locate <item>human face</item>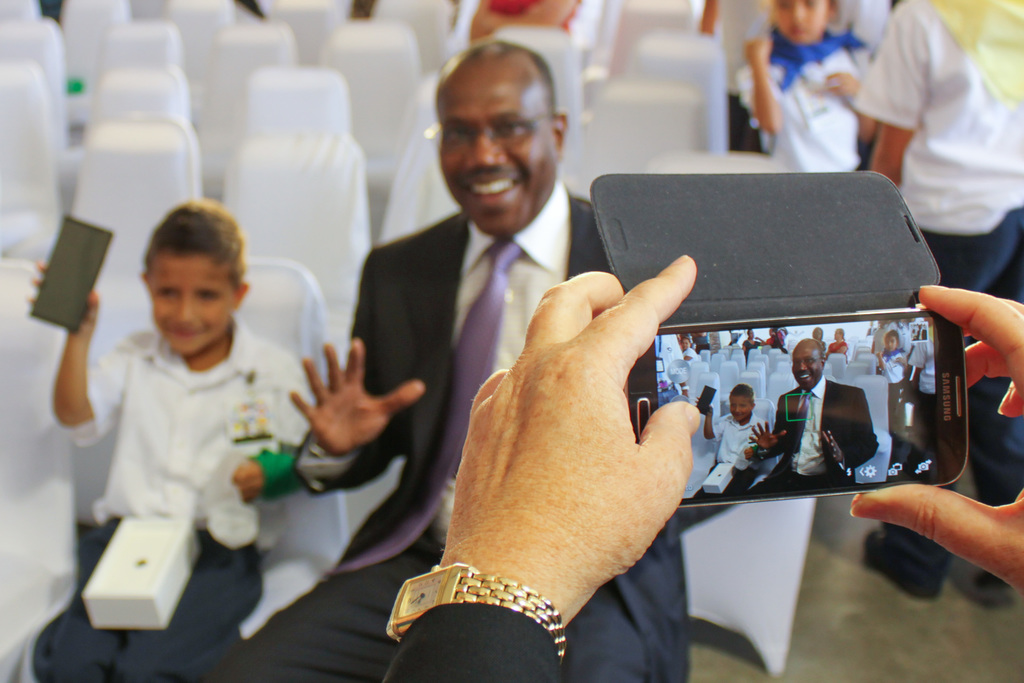
(728,395,751,424)
